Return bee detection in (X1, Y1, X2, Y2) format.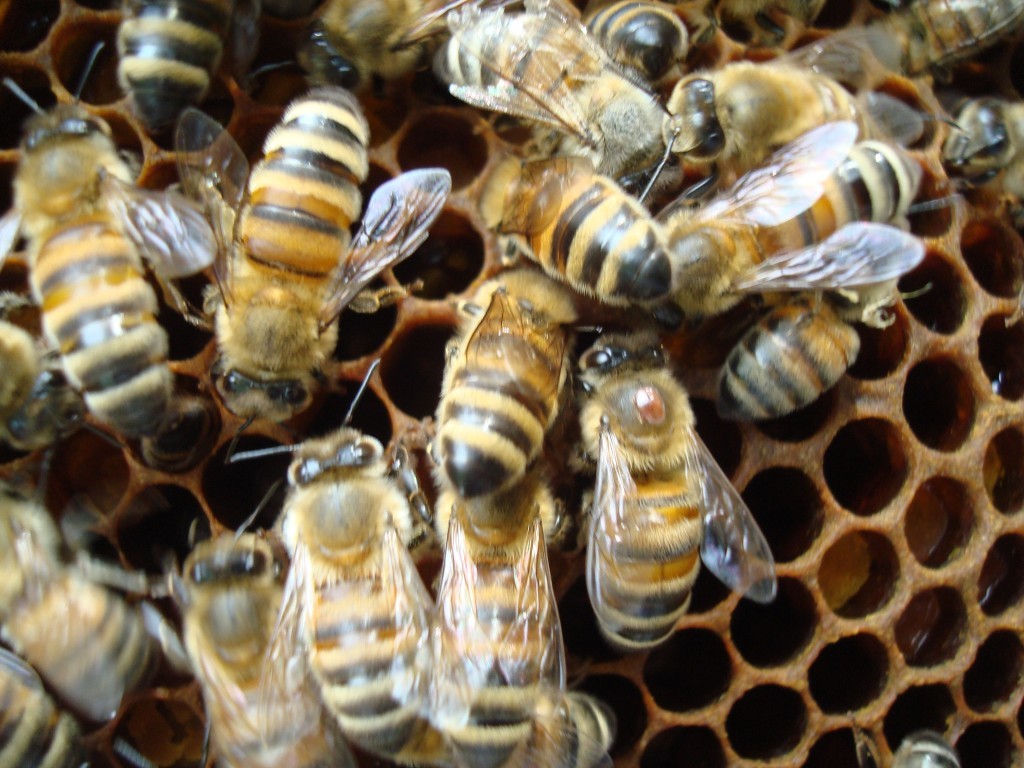
(558, 329, 779, 660).
